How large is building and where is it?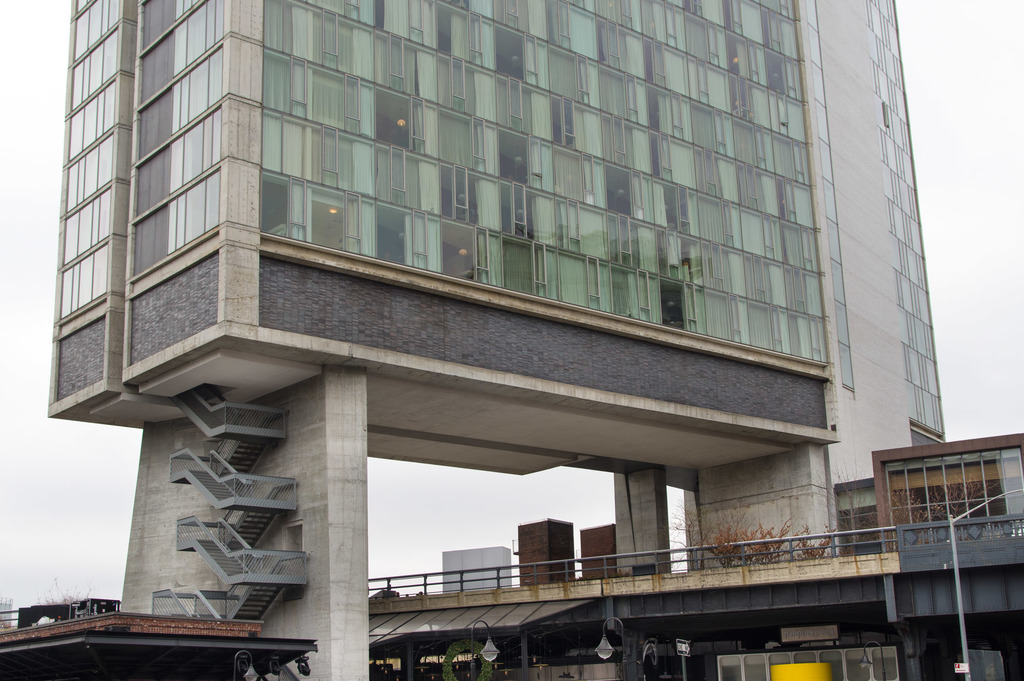
Bounding box: (47, 0, 947, 680).
